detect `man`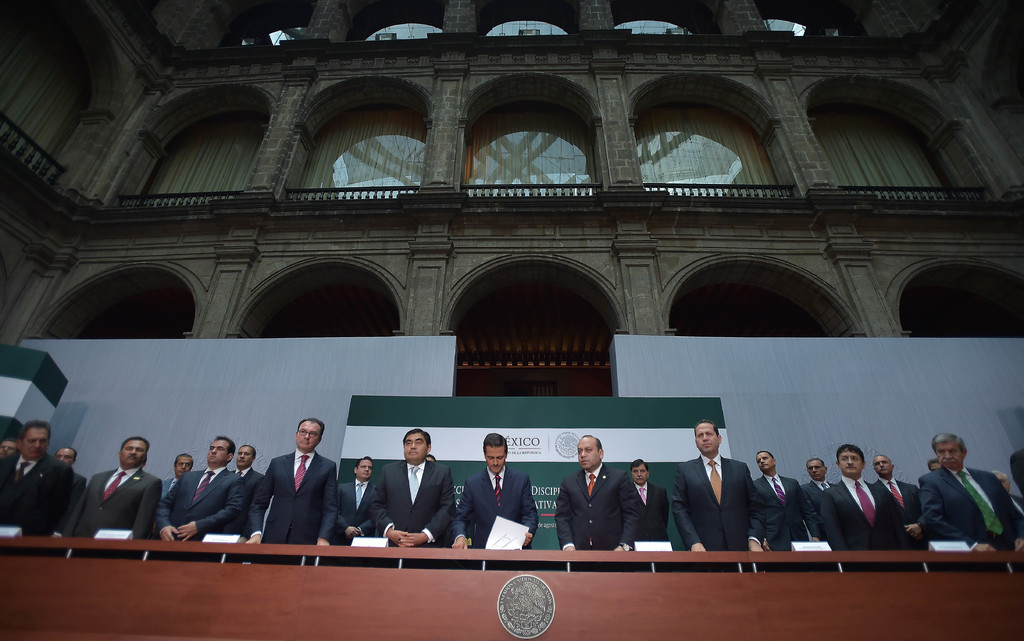
{"x1": 0, "y1": 420, "x2": 79, "y2": 544}
